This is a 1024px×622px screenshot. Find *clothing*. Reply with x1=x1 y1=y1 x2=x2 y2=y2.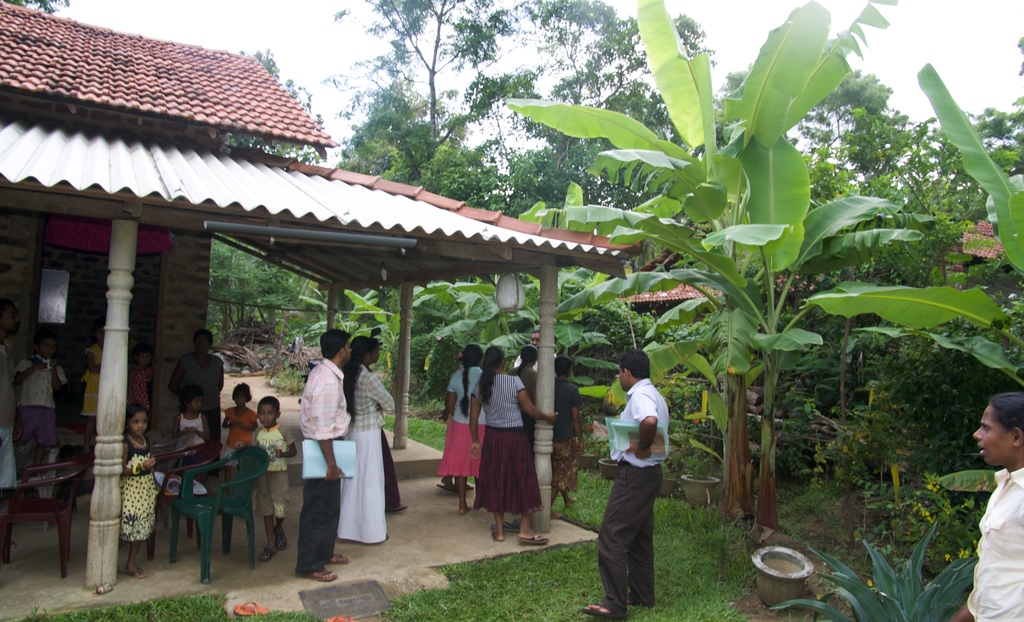
x1=301 y1=356 x2=343 y2=571.
